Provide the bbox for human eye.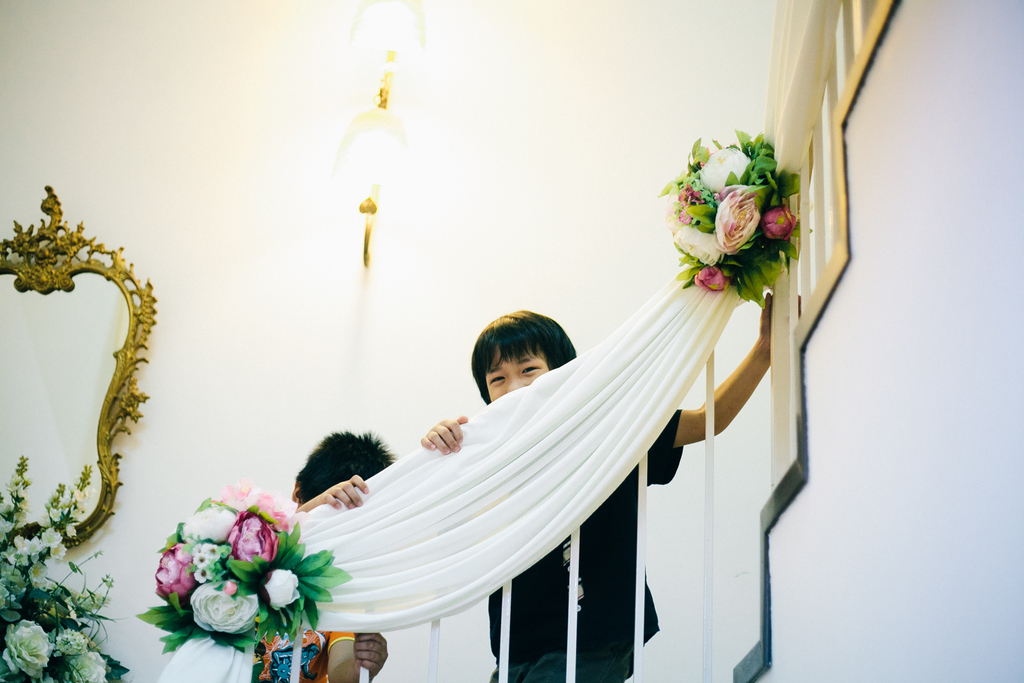
region(522, 363, 541, 378).
